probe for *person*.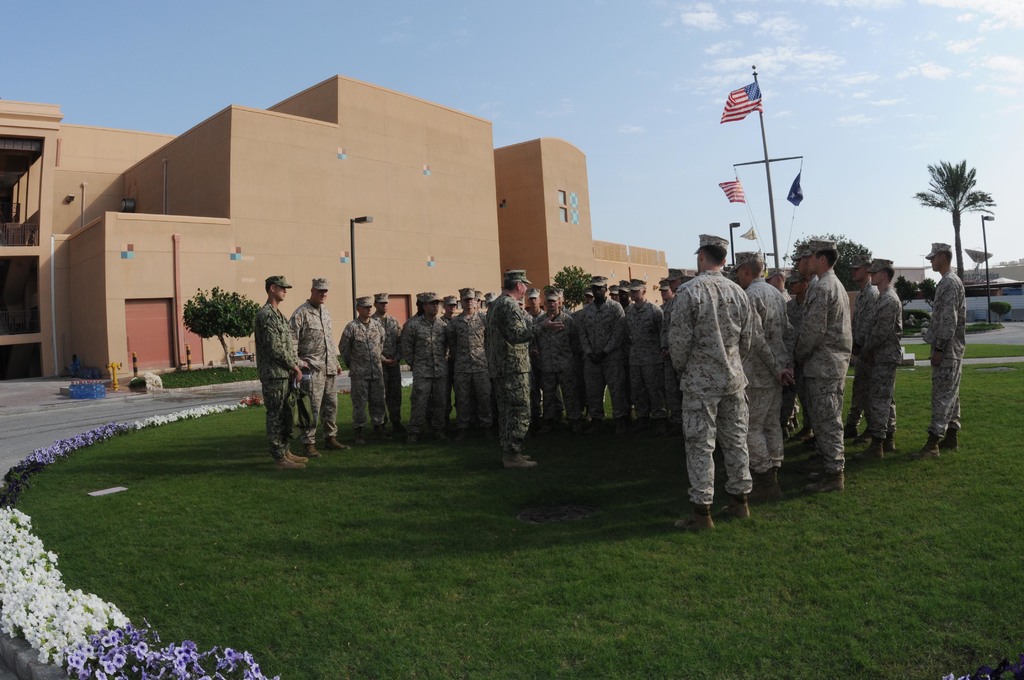
Probe result: 662:285:676:401.
